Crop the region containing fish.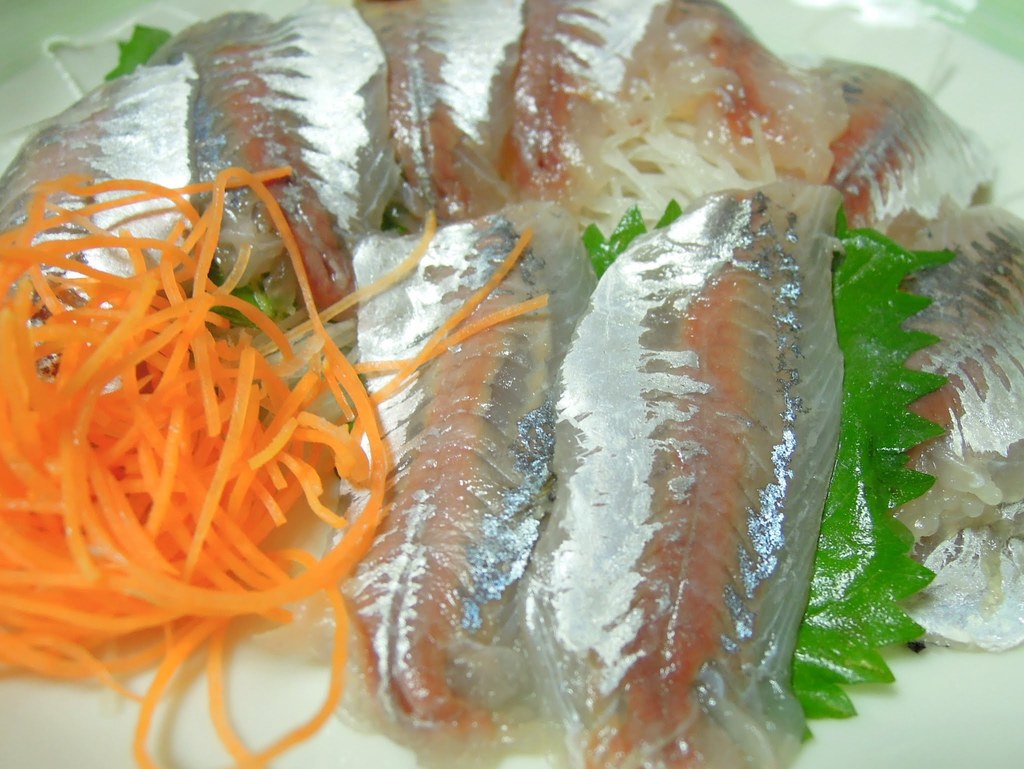
Crop region: l=509, t=0, r=831, b=184.
